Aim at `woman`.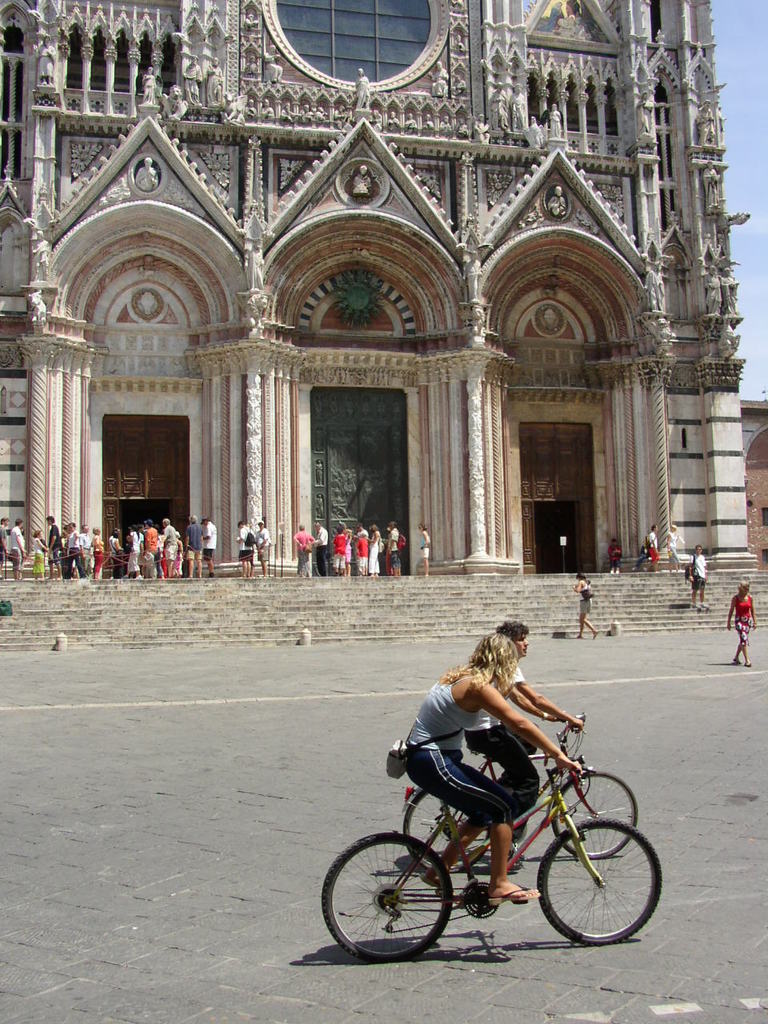
Aimed at <box>726,581,755,667</box>.
